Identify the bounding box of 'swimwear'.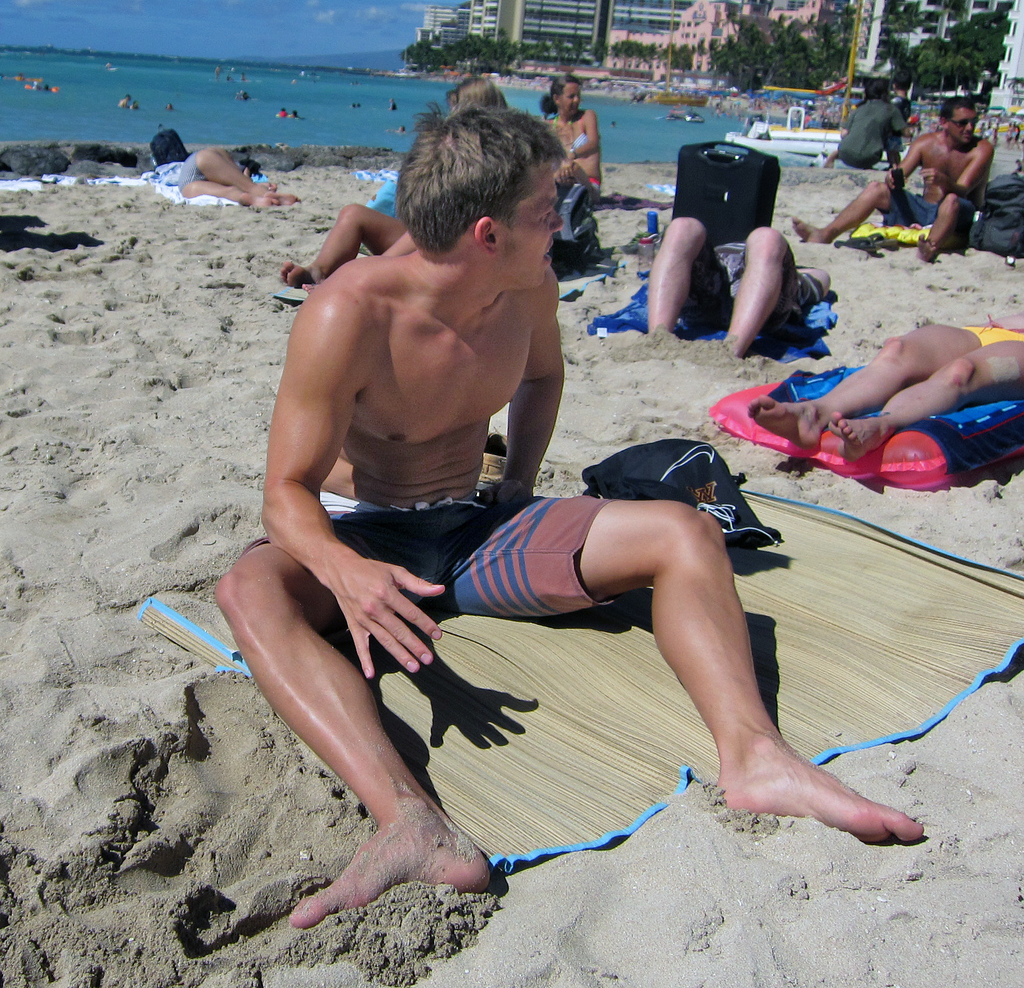
(x1=539, y1=111, x2=588, y2=154).
